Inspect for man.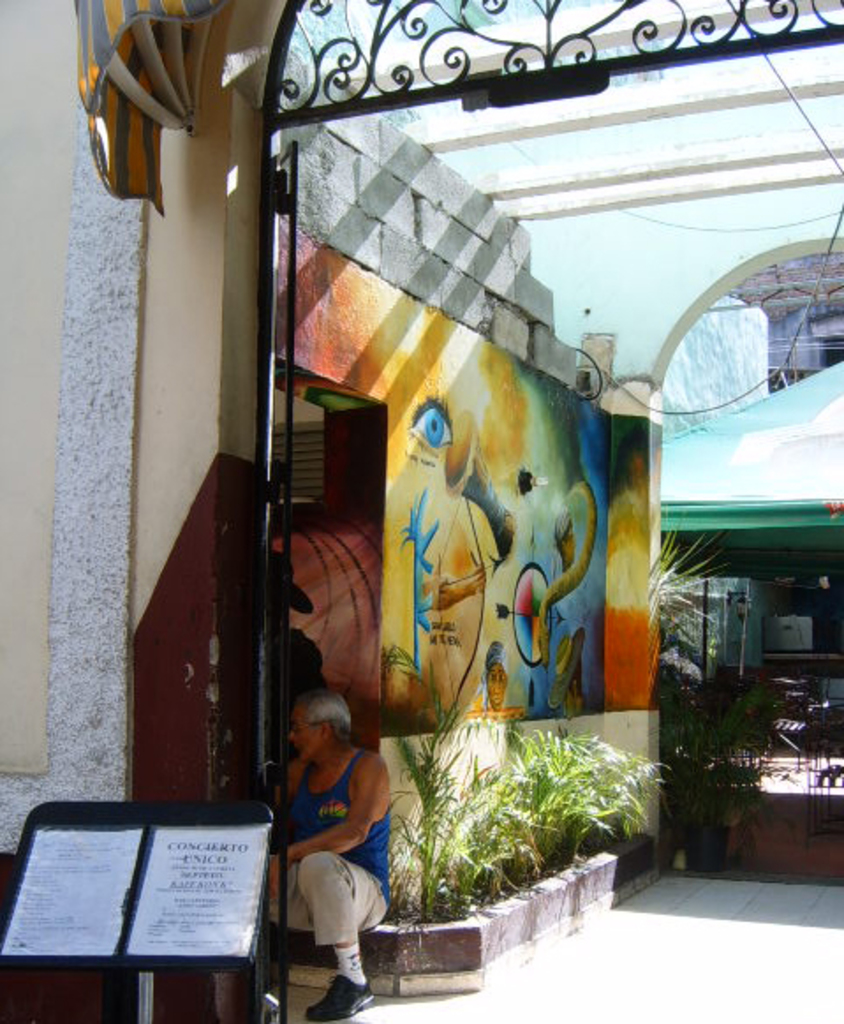
Inspection: 257:677:405:999.
